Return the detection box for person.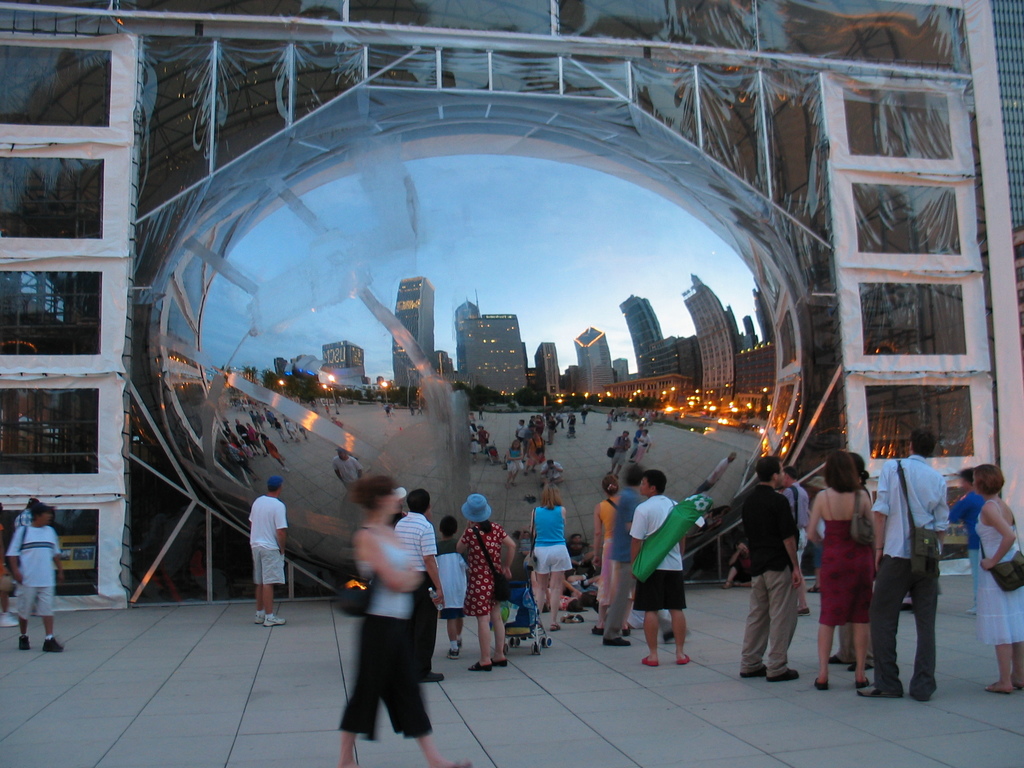
detection(538, 483, 564, 632).
